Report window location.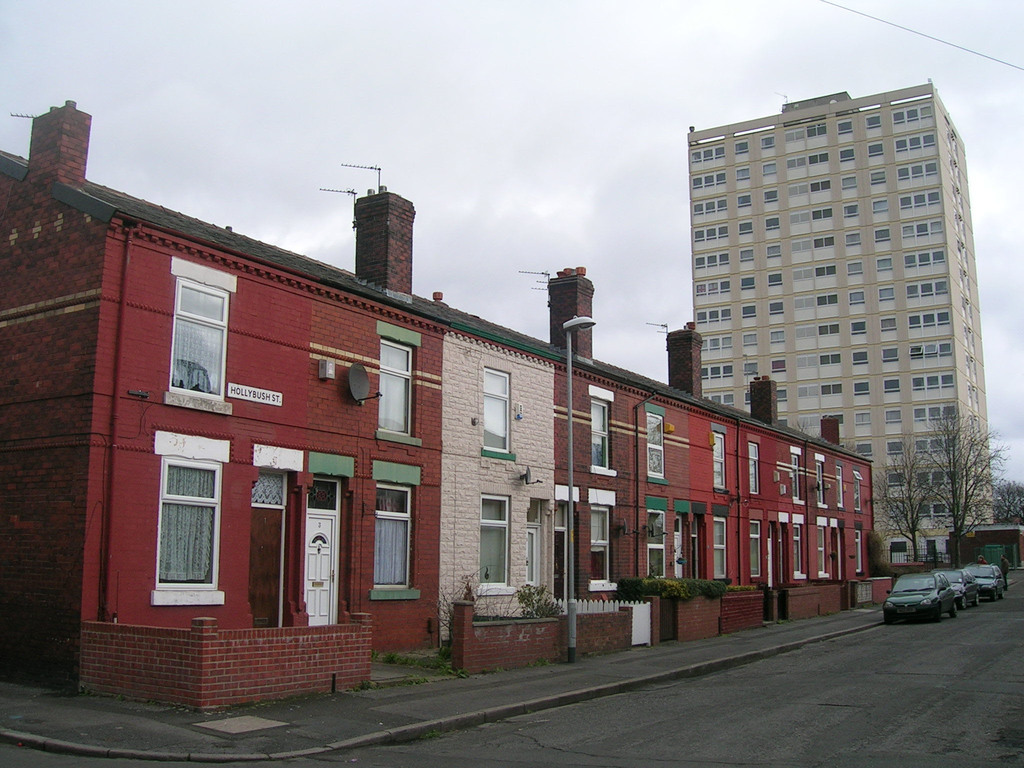
Report: {"left": 868, "top": 140, "right": 883, "bottom": 158}.
